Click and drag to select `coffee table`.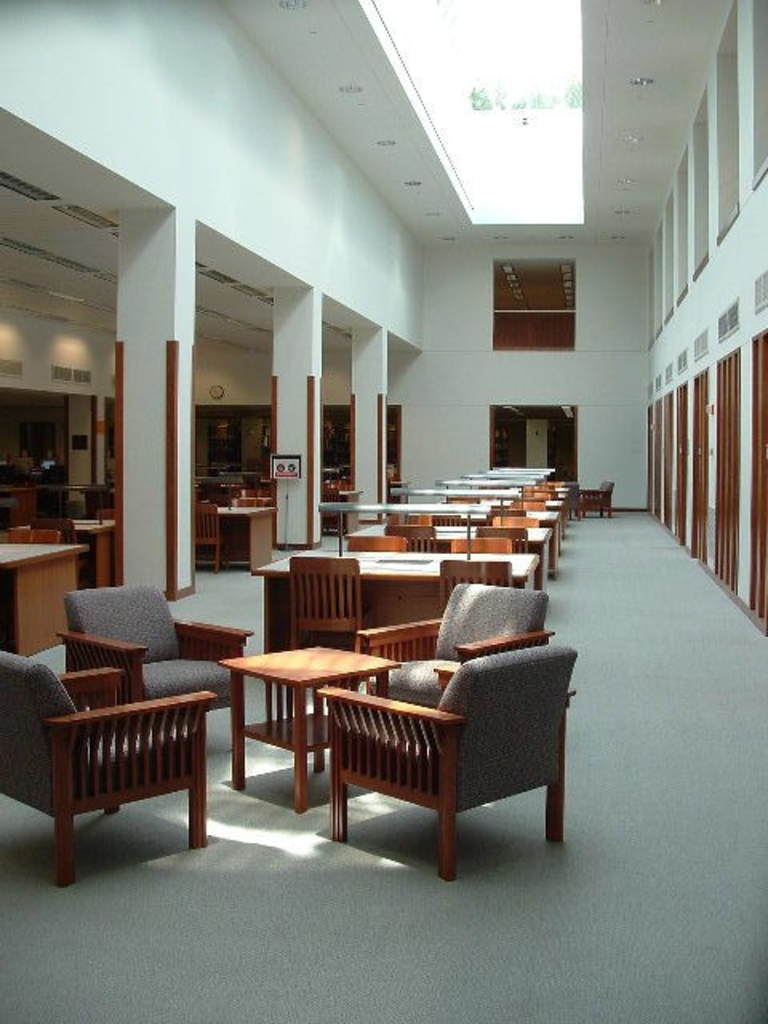
Selection: (3, 504, 112, 598).
